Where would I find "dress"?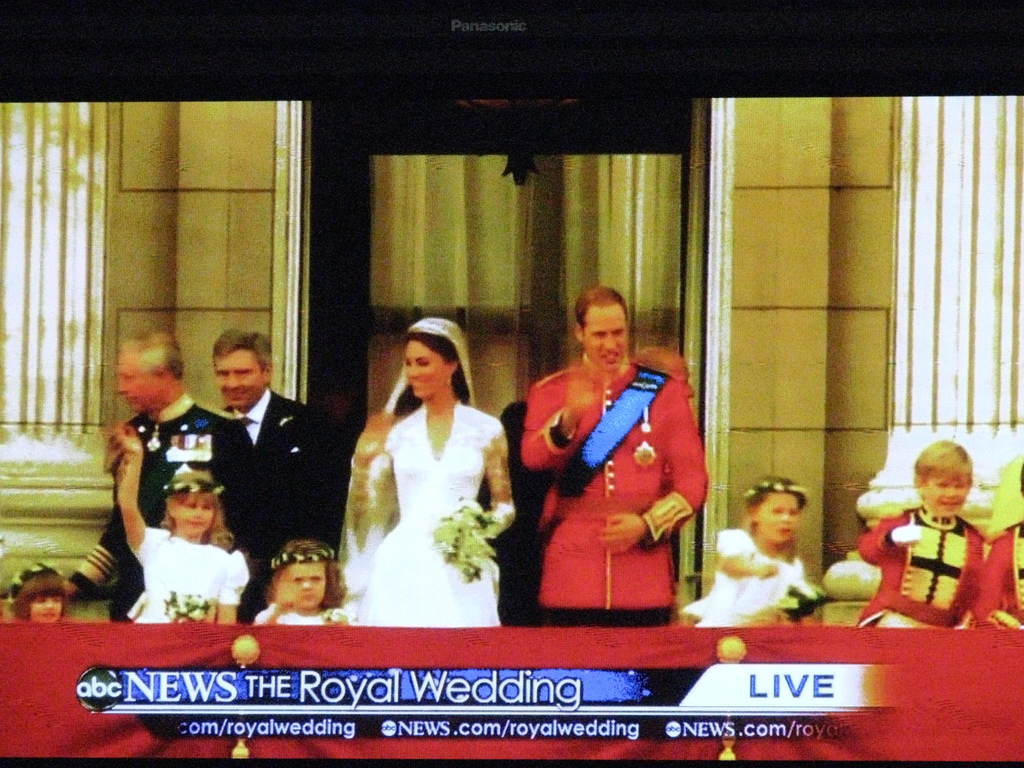
At 129/526/250/621.
